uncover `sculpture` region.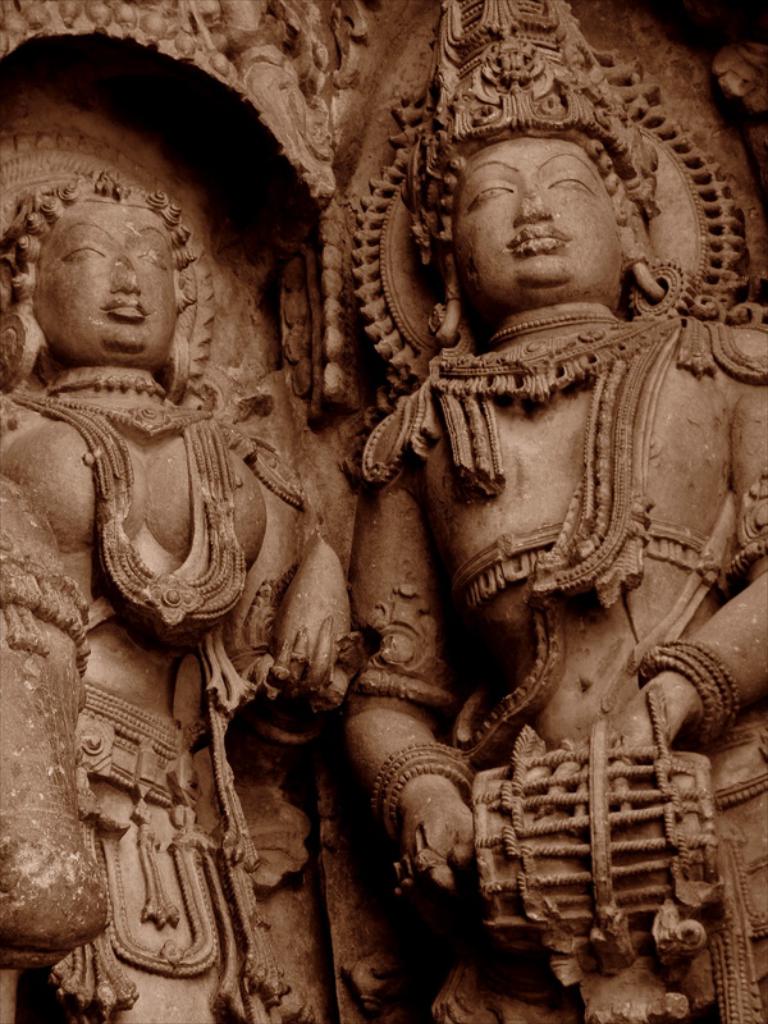
Uncovered: [335, 0, 767, 1023].
